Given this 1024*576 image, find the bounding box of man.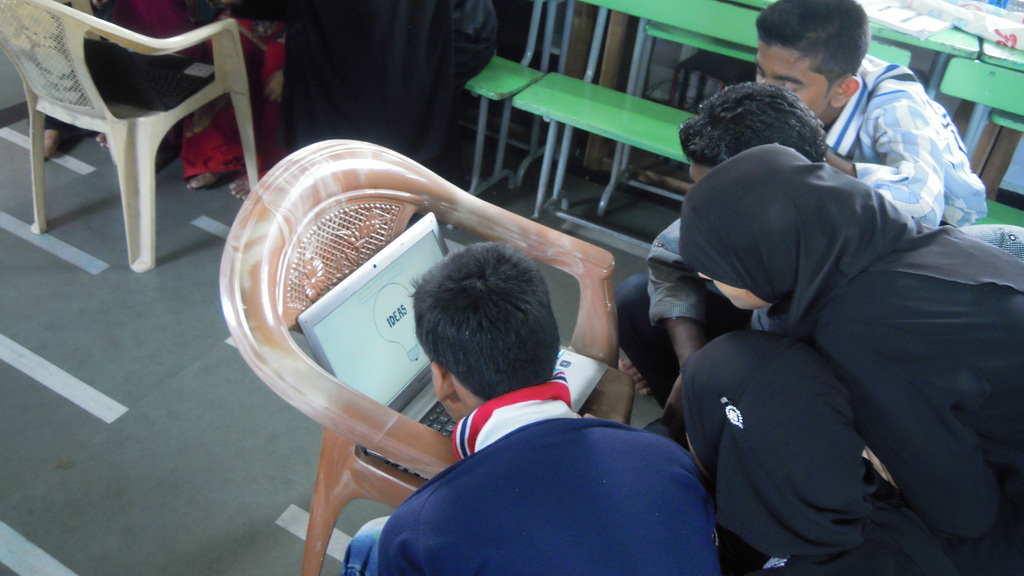
detection(616, 81, 827, 440).
